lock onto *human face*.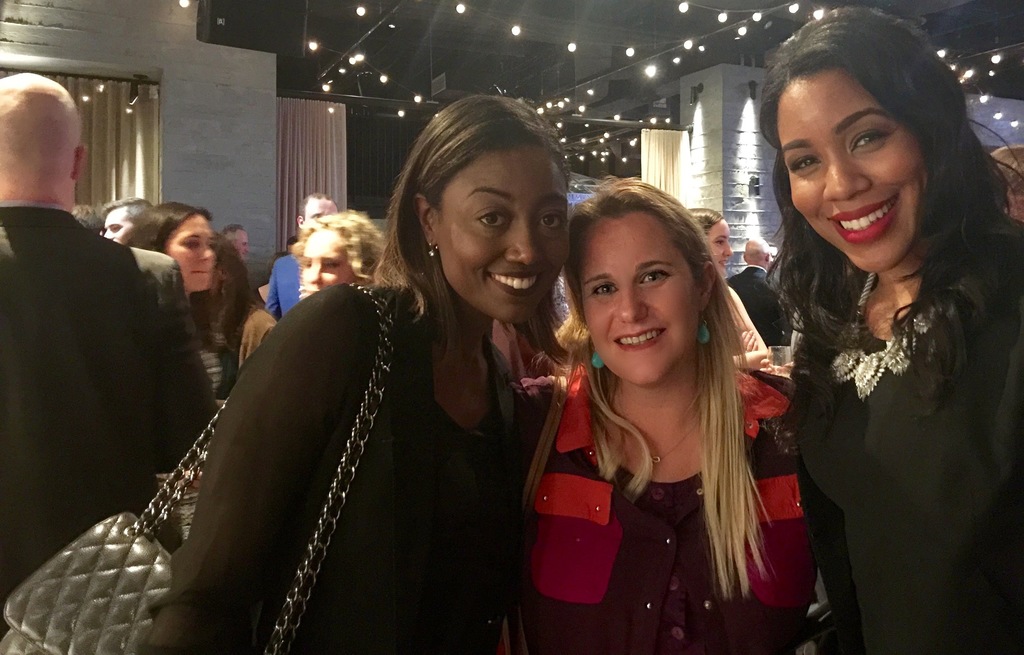
Locked: [302,229,355,295].
